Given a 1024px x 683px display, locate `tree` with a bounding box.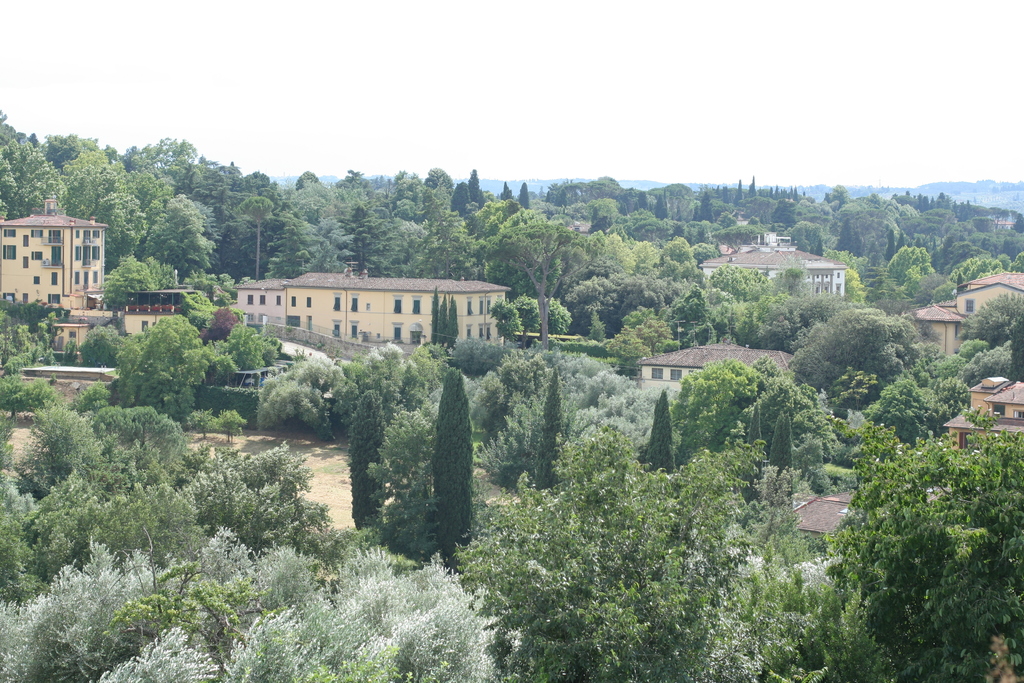
Located: l=29, t=415, r=108, b=478.
